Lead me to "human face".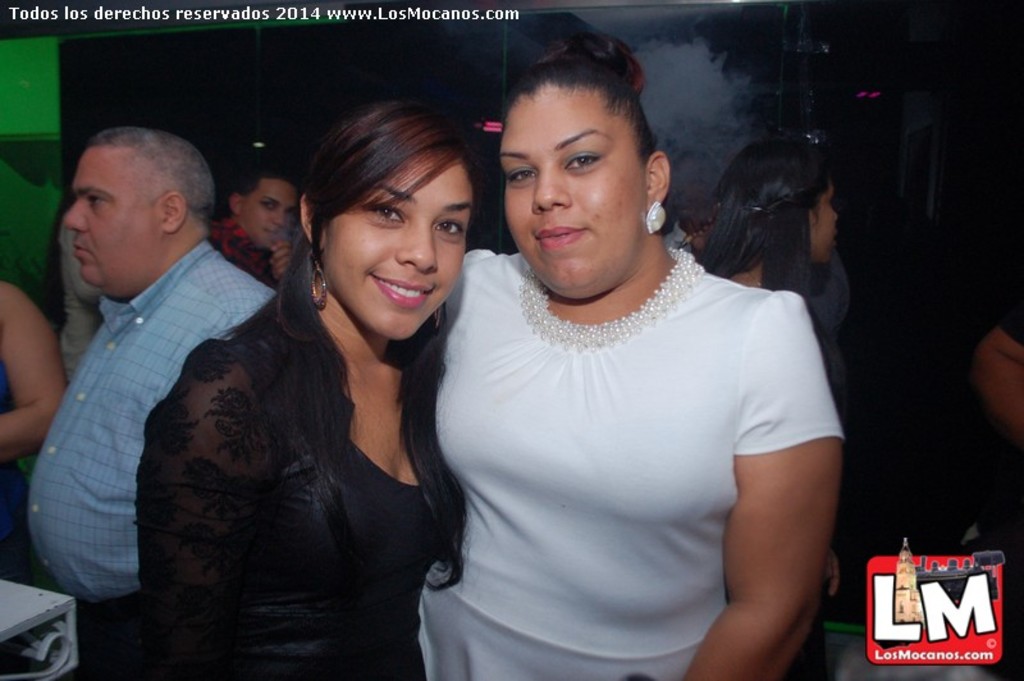
Lead to bbox=[804, 177, 841, 269].
